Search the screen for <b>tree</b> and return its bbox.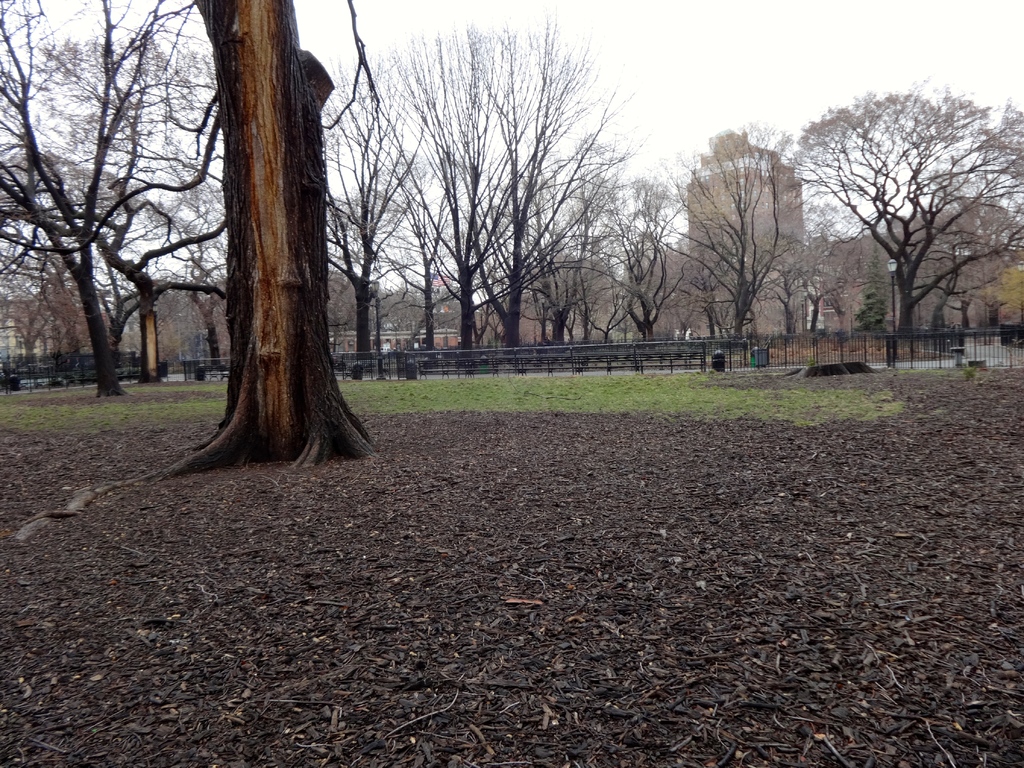
Found: <bbox>789, 77, 1023, 335</bbox>.
